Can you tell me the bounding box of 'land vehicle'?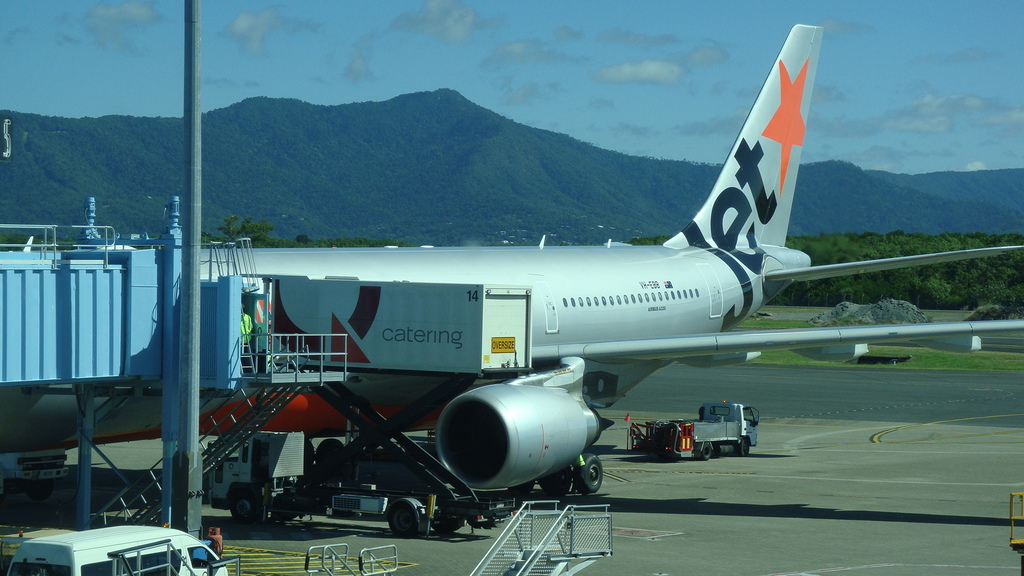
box=[4, 525, 229, 575].
